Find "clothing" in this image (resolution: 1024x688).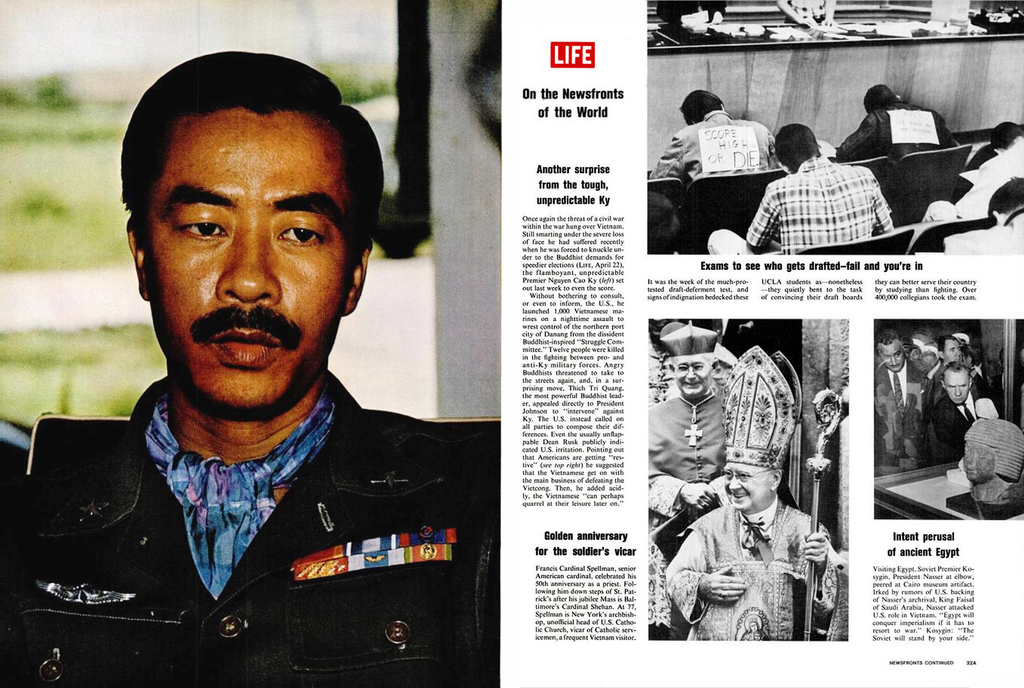
(left=924, top=393, right=991, bottom=466).
